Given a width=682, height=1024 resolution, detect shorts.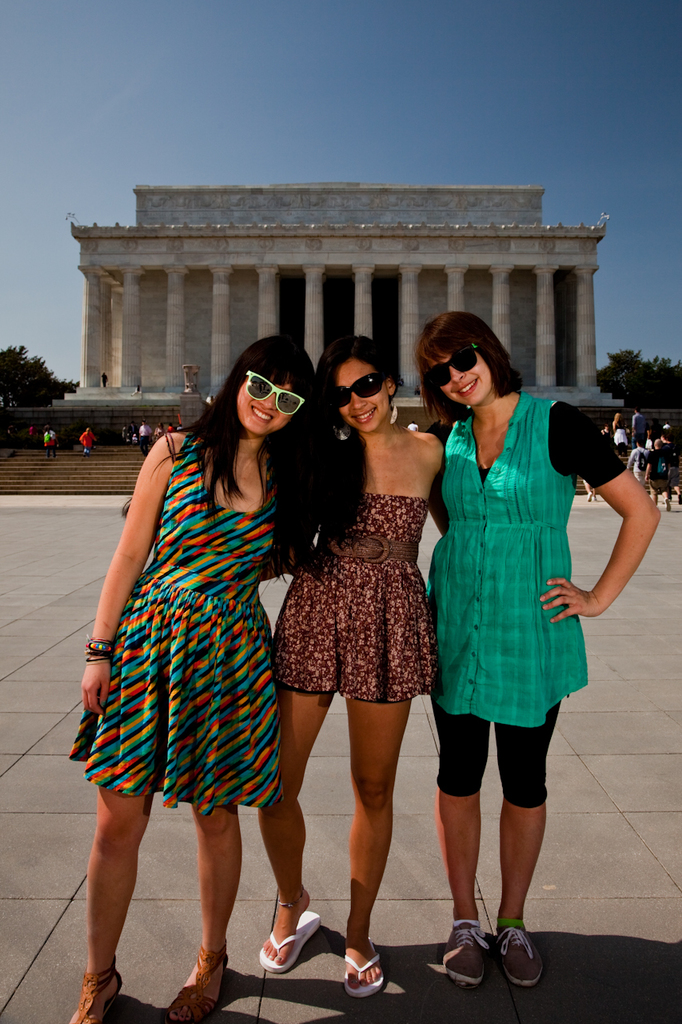
pyautogui.locateOnScreen(635, 474, 647, 482).
